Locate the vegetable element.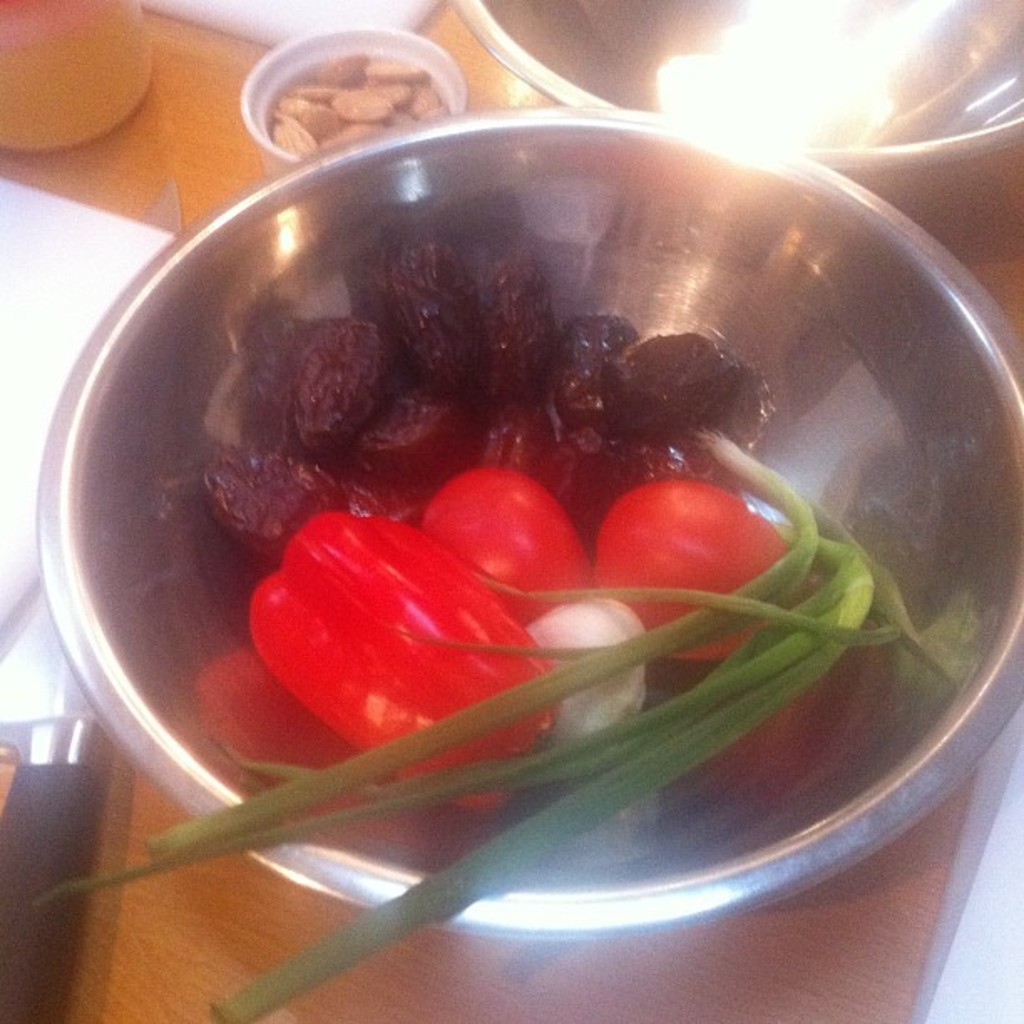
Element bbox: 512 597 653 743.
